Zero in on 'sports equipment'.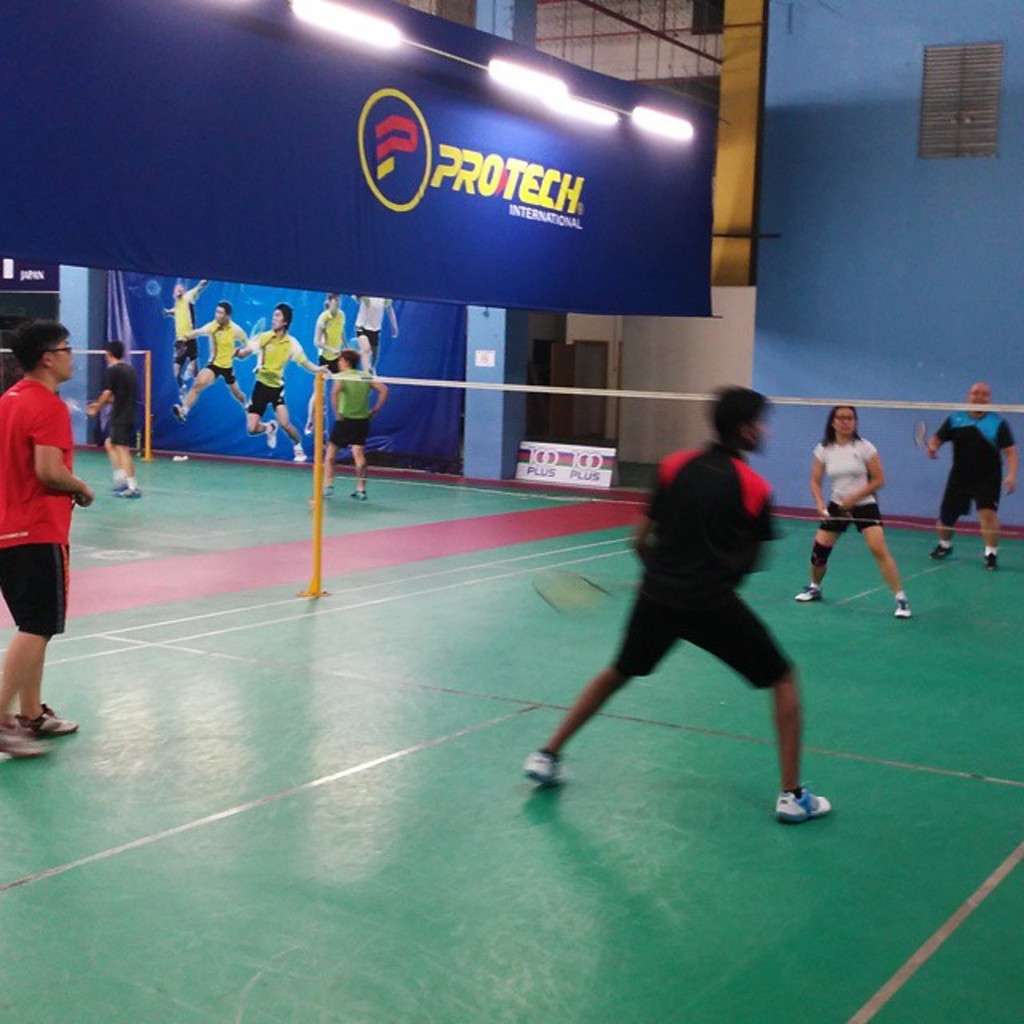
Zeroed in: [x1=533, y1=574, x2=640, y2=618].
